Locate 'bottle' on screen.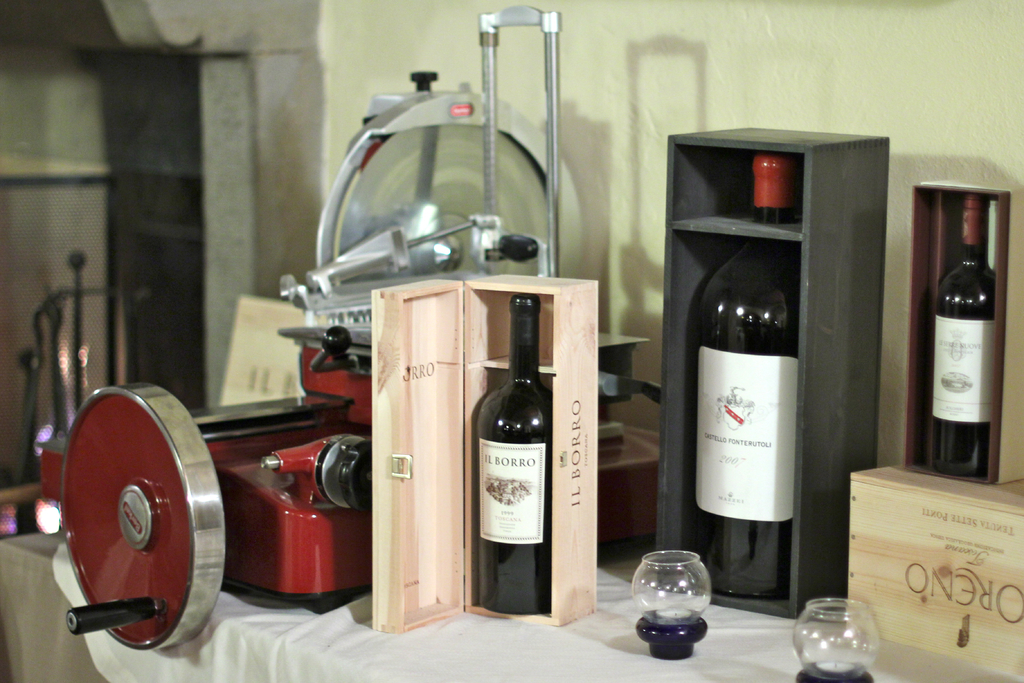
On screen at (x1=472, y1=299, x2=552, y2=615).
